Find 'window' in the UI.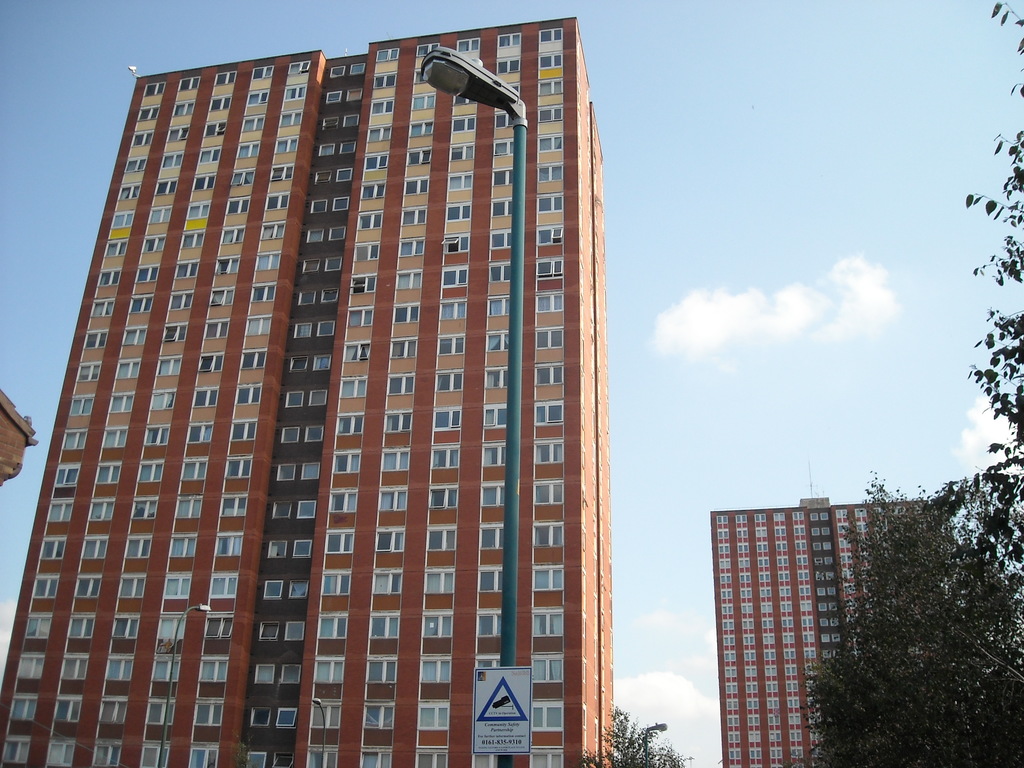
UI element at left=490, top=229, right=516, bottom=248.
